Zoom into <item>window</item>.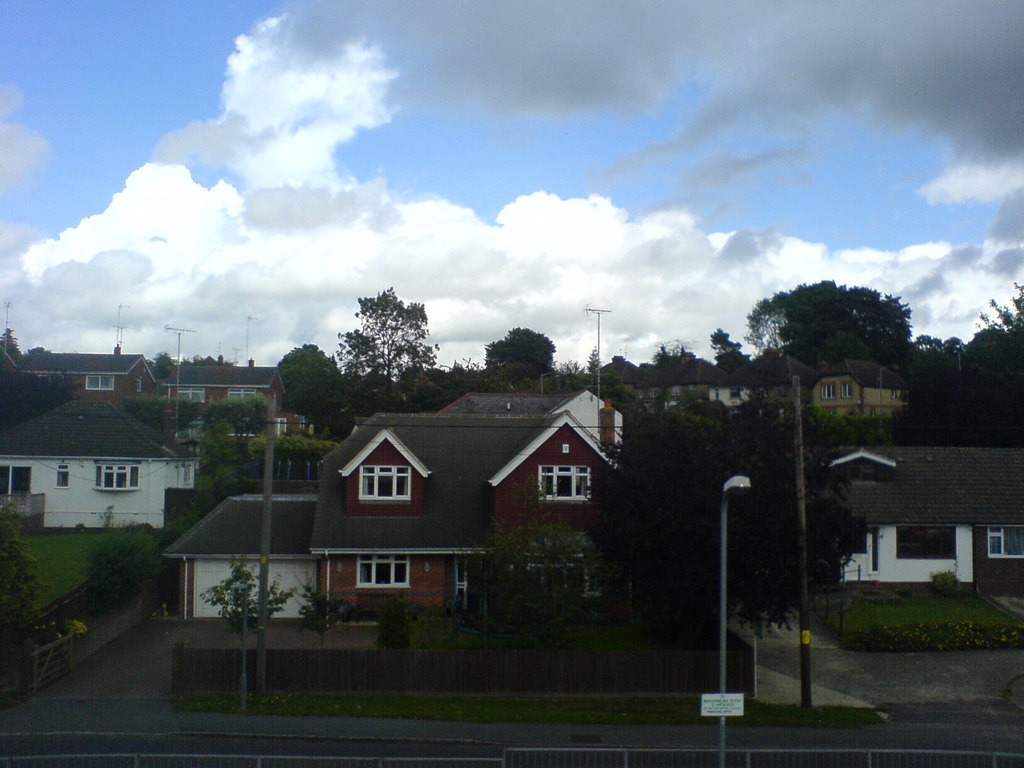
Zoom target: rect(274, 419, 287, 436).
